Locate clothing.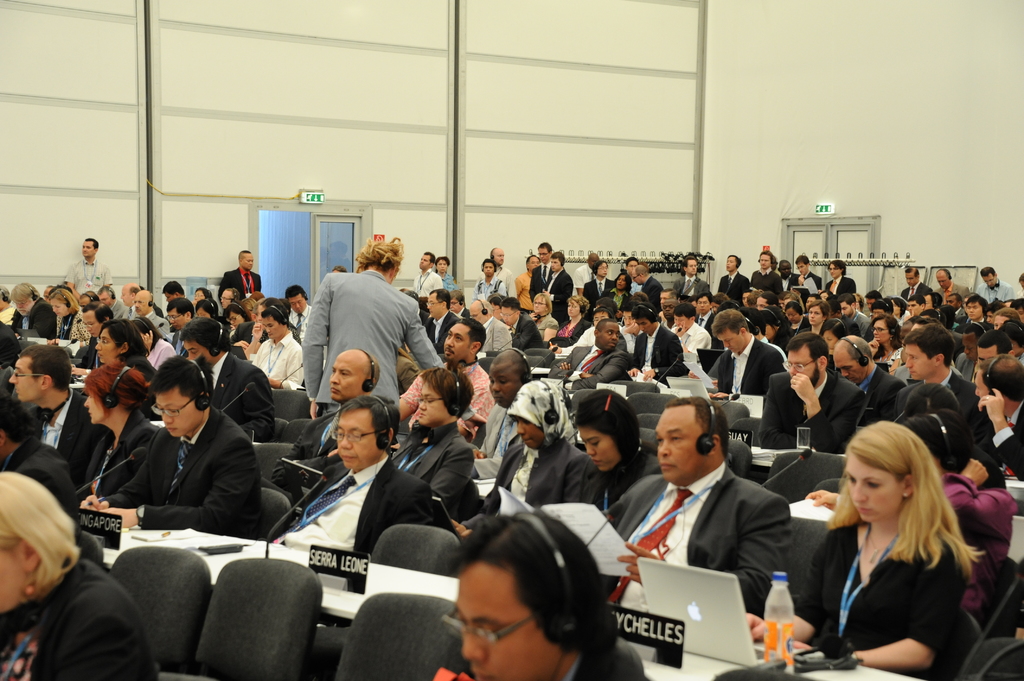
Bounding box: bbox=[551, 323, 621, 359].
